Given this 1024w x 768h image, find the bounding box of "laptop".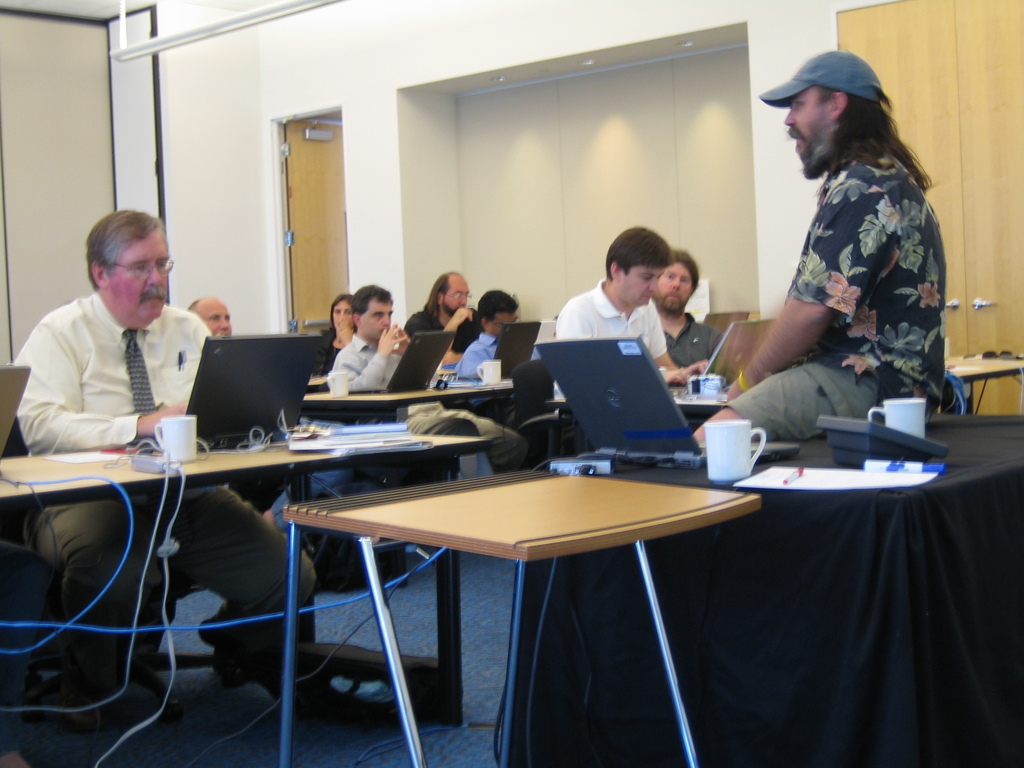
locate(182, 342, 303, 447).
